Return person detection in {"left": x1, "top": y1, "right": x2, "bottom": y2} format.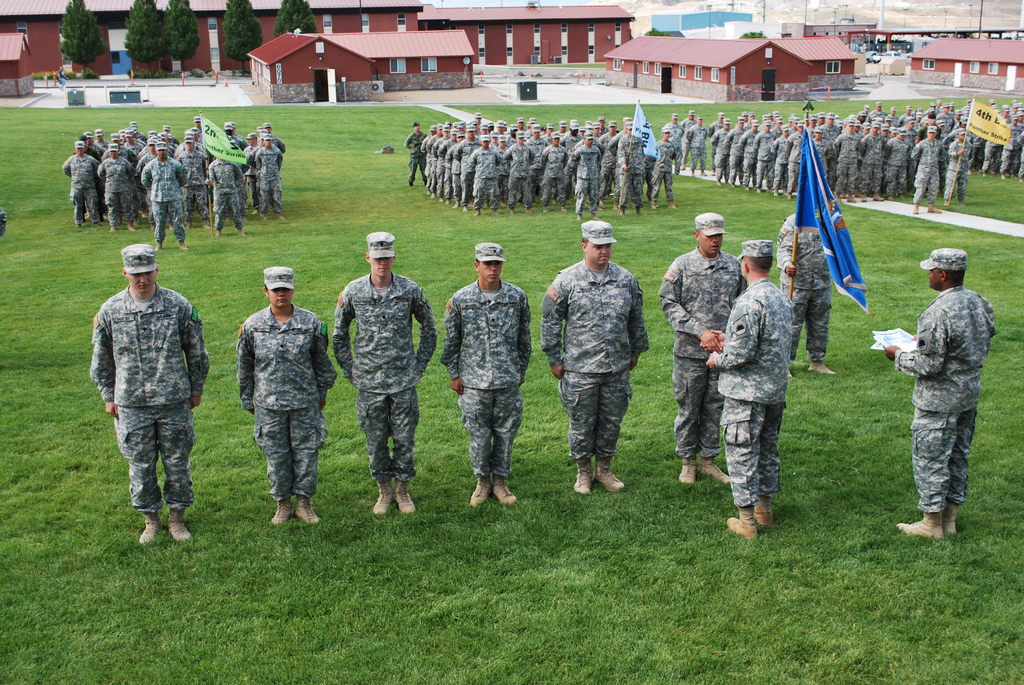
{"left": 661, "top": 213, "right": 749, "bottom": 488}.
